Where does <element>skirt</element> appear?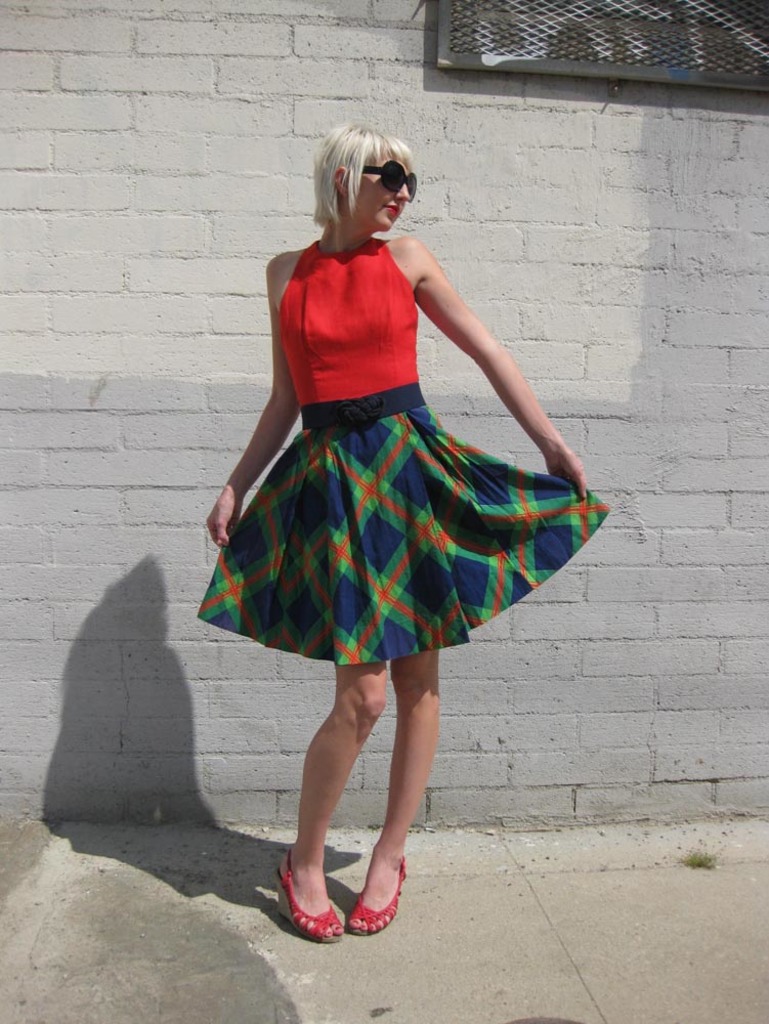
Appears at 196/377/614/666.
